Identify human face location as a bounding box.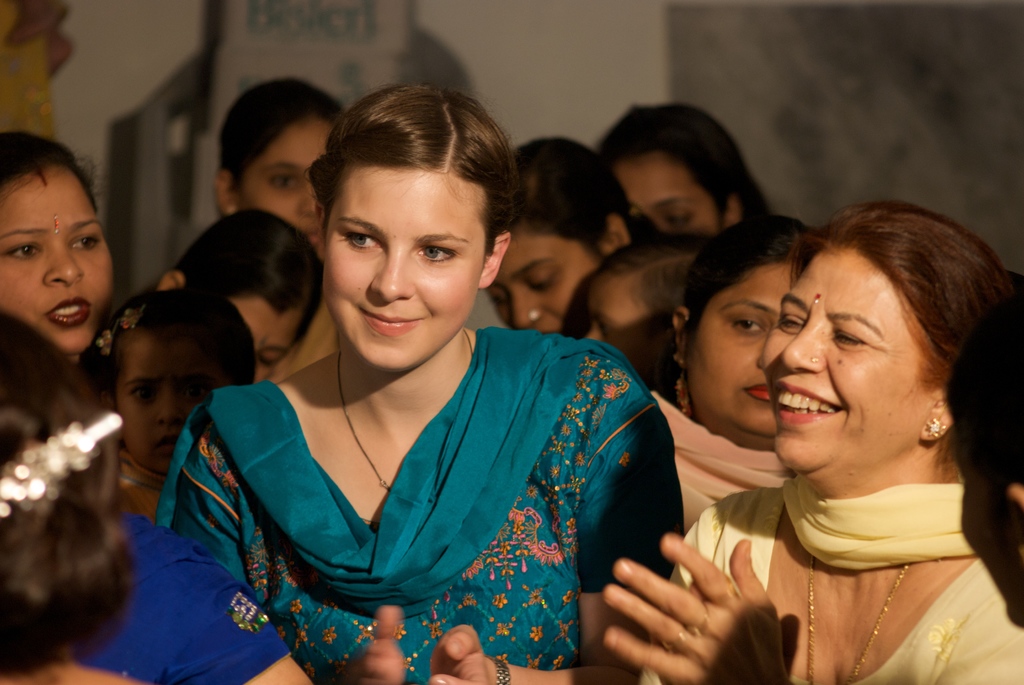
[left=322, top=169, right=491, bottom=356].
